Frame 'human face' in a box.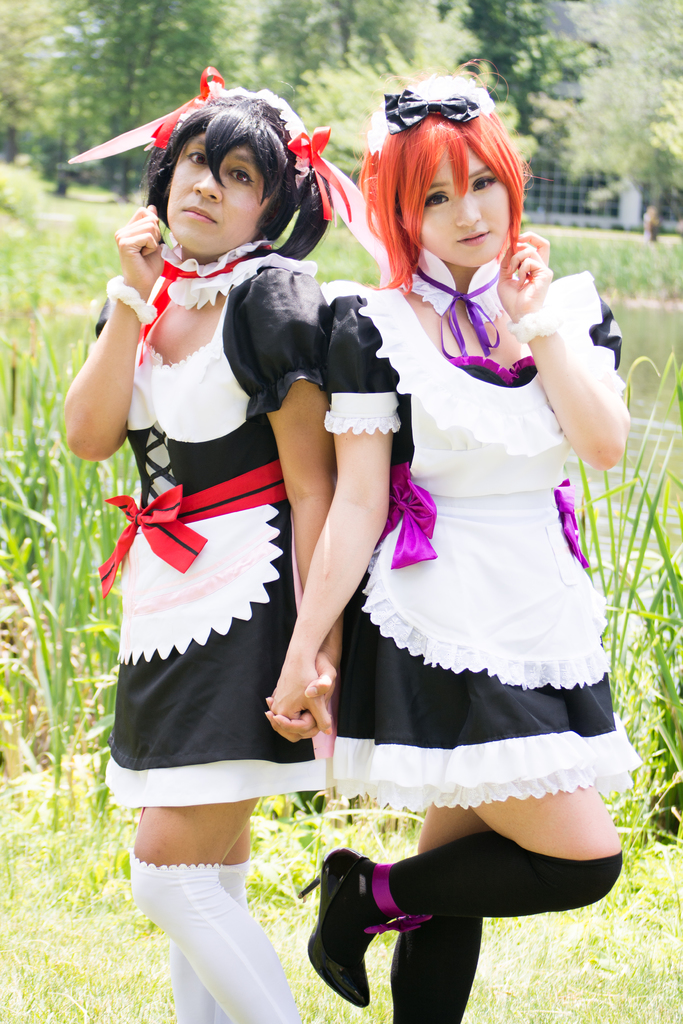
rect(429, 146, 511, 265).
